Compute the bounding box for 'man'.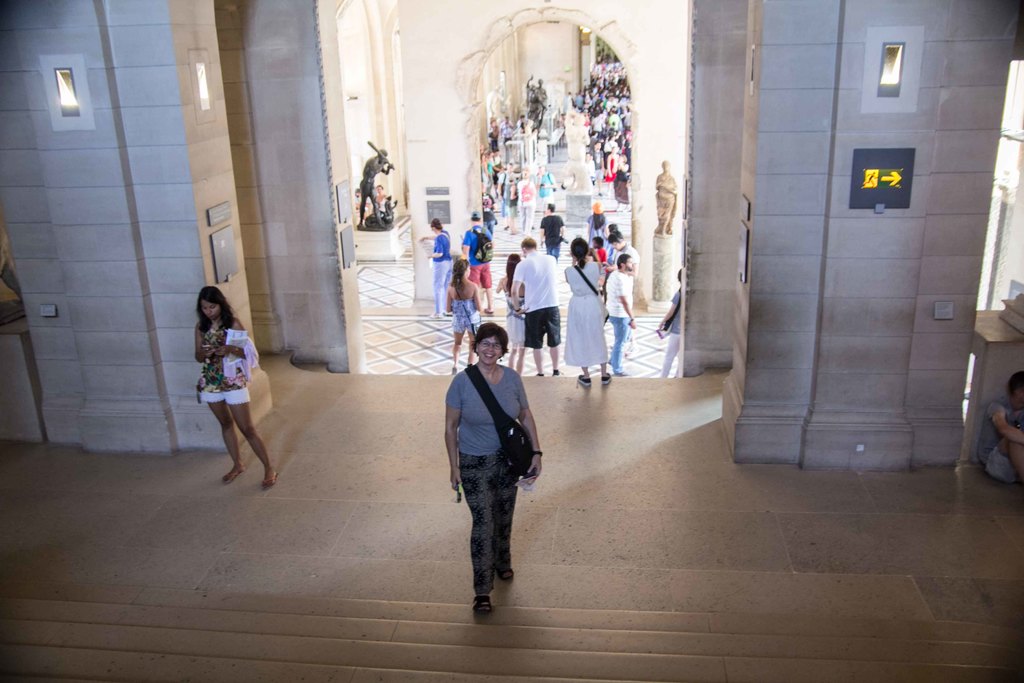
[left=354, top=188, right=370, bottom=215].
